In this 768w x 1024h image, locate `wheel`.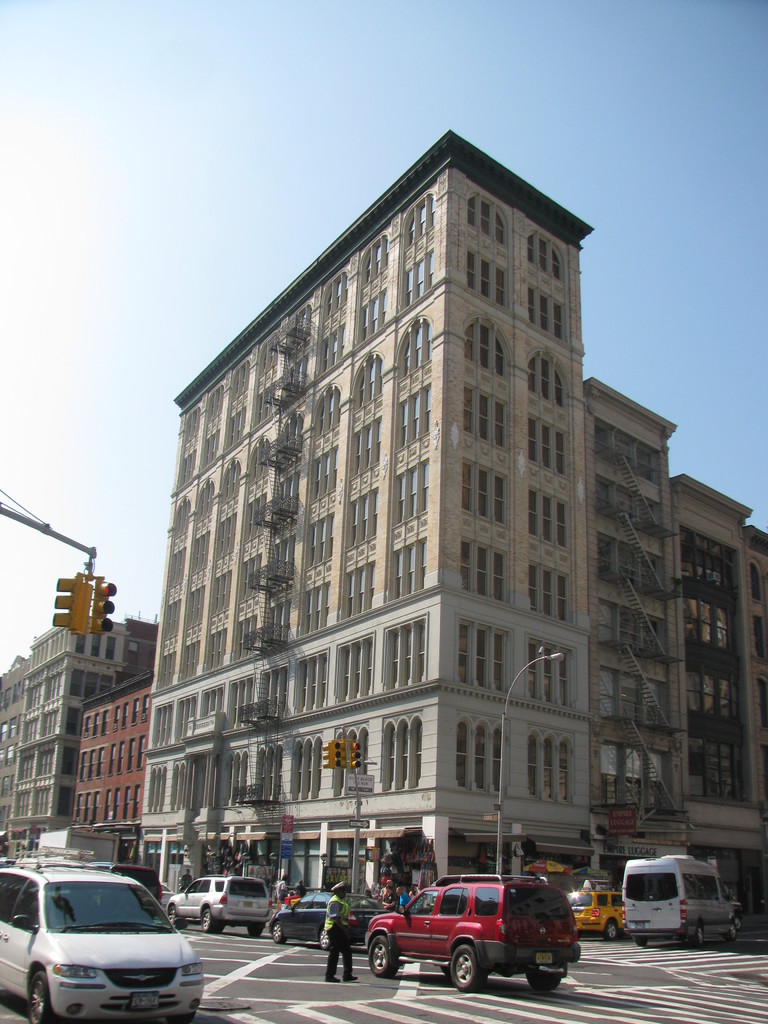
Bounding box: box(266, 917, 285, 945).
